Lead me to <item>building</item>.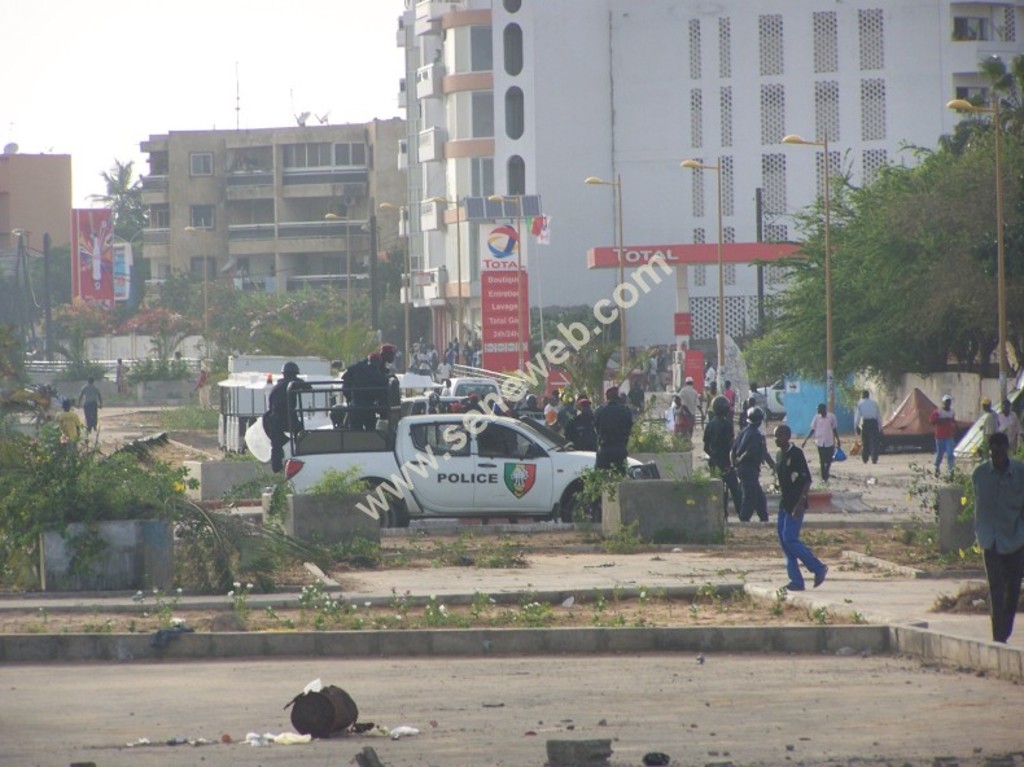
Lead to locate(136, 113, 410, 311).
